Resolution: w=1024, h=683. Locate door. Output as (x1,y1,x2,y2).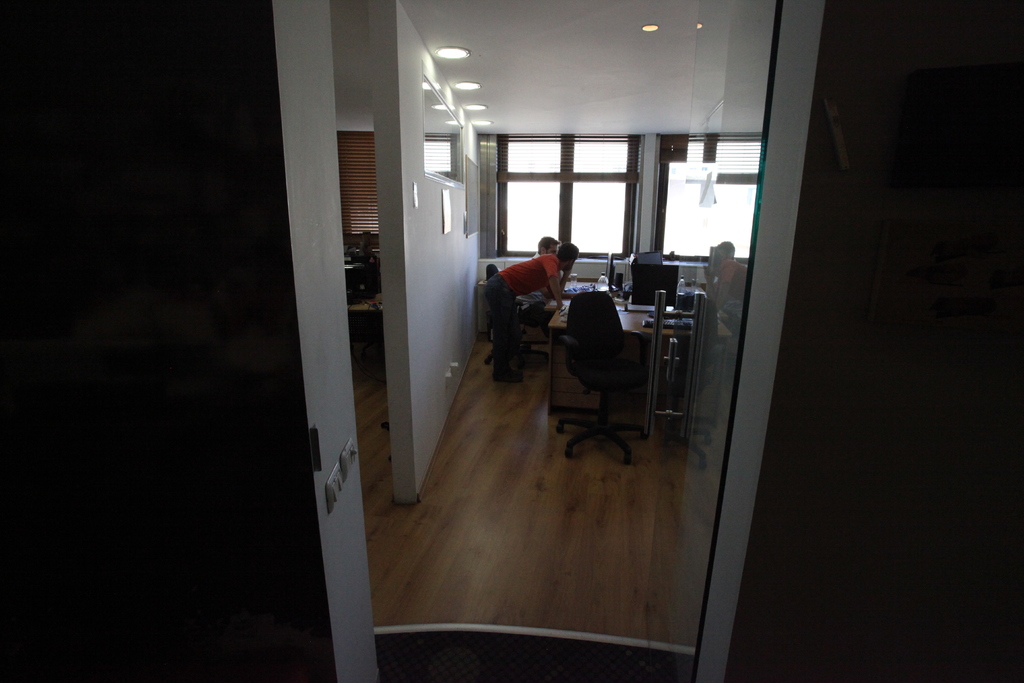
(261,1,387,682).
